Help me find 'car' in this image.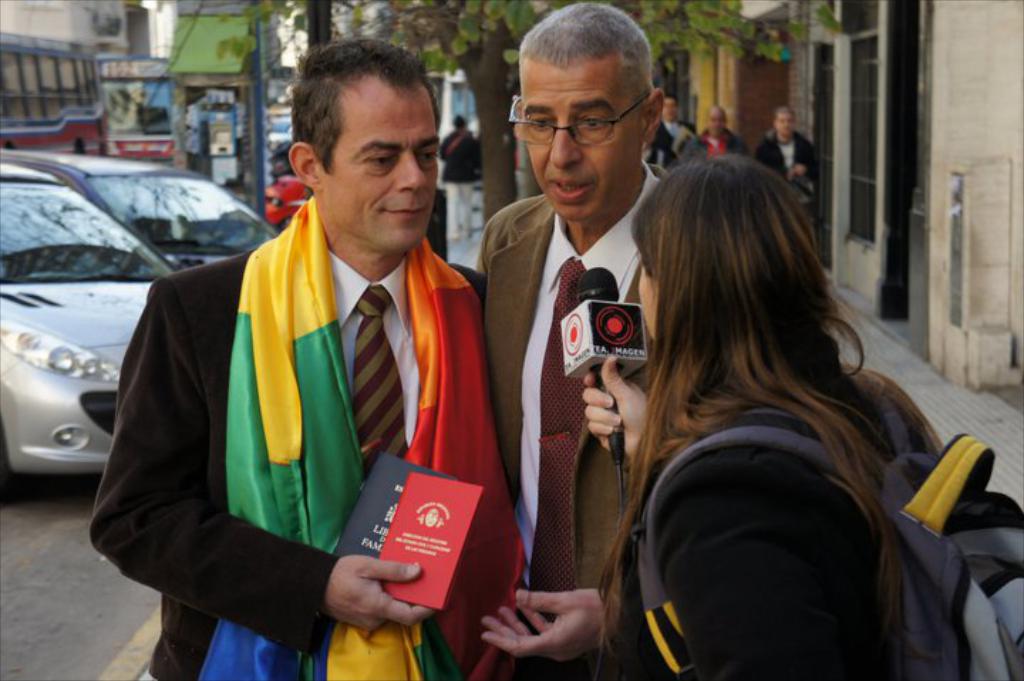
Found it: 0 155 176 500.
